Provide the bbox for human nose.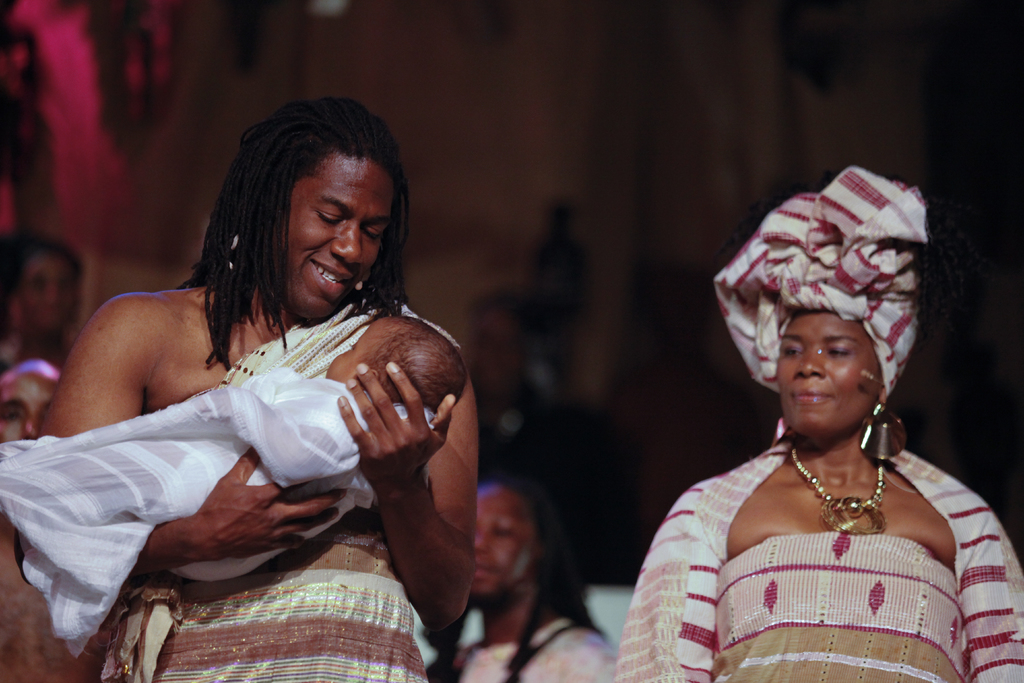
(796, 348, 825, 381).
